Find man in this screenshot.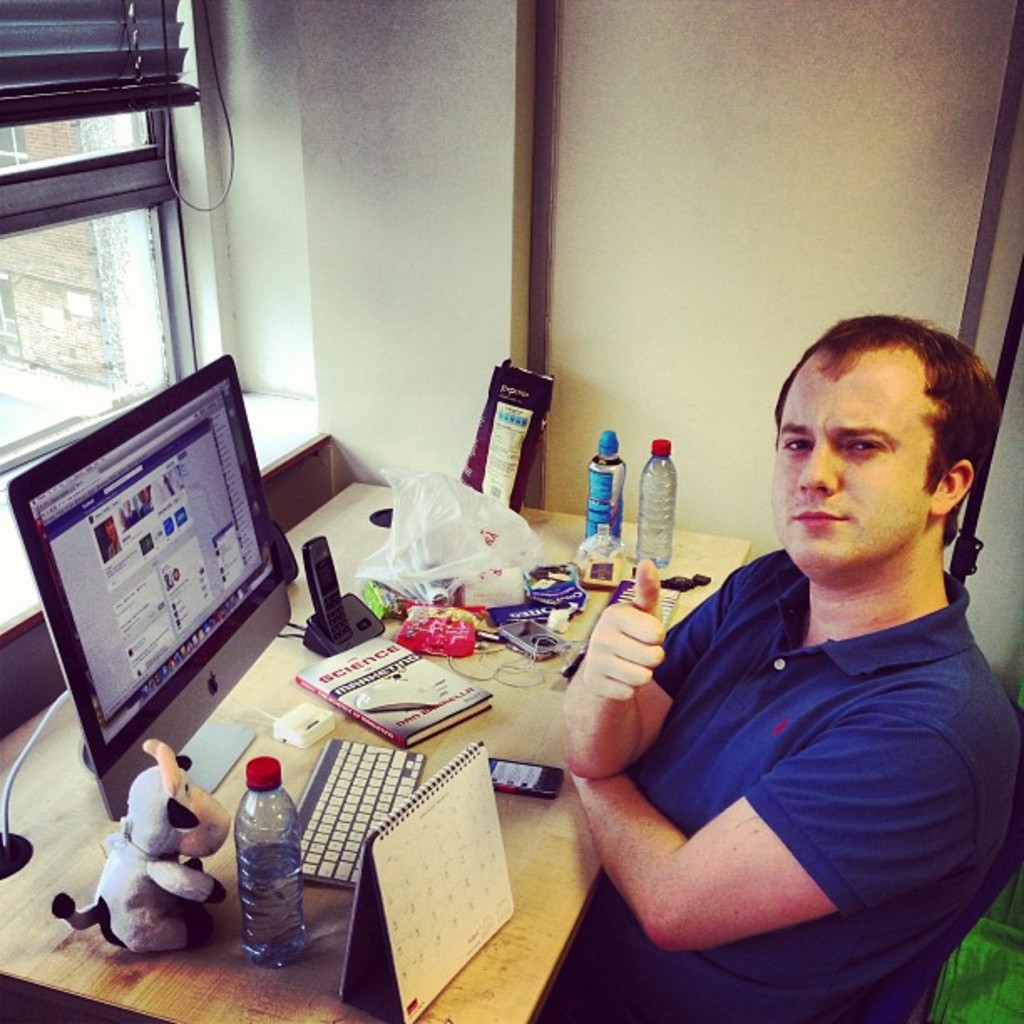
The bounding box for man is {"left": 549, "top": 320, "right": 1022, "bottom": 1001}.
